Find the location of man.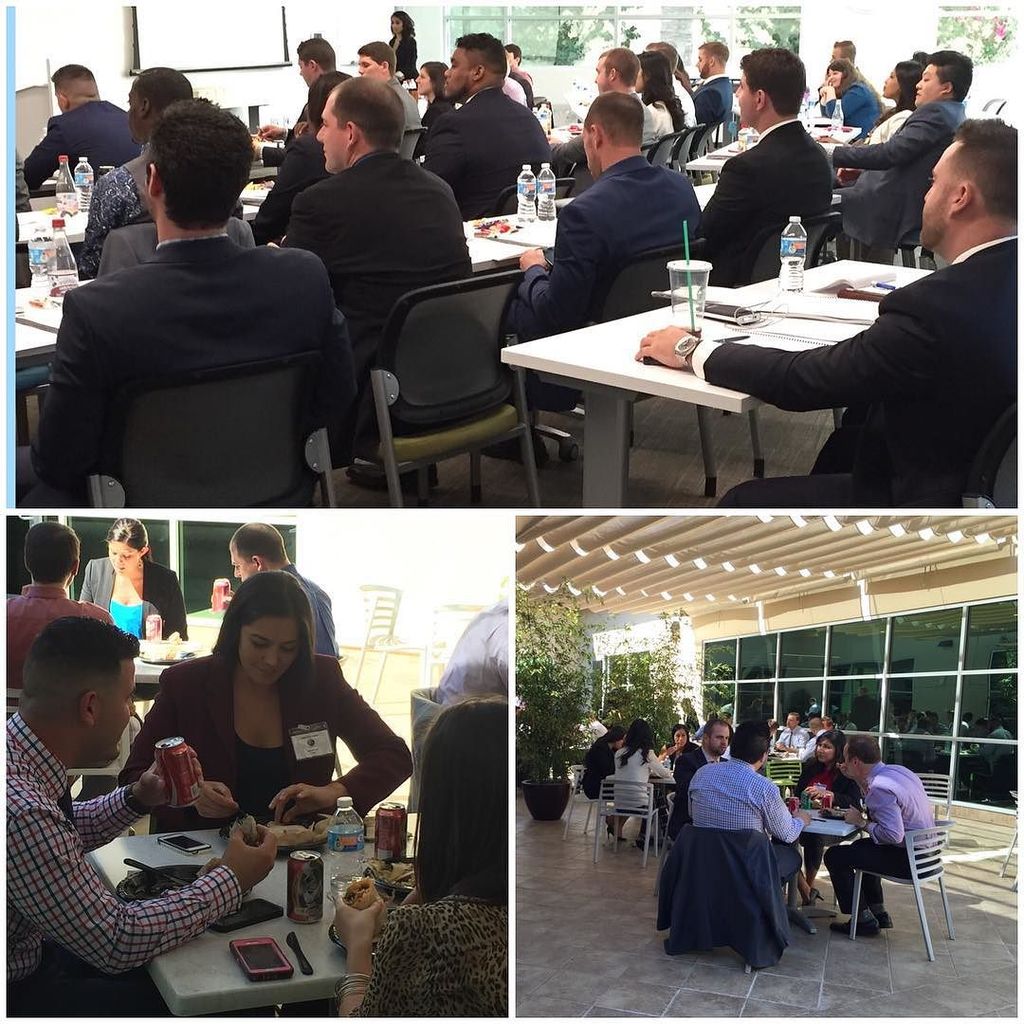
Location: select_region(2, 515, 117, 695).
